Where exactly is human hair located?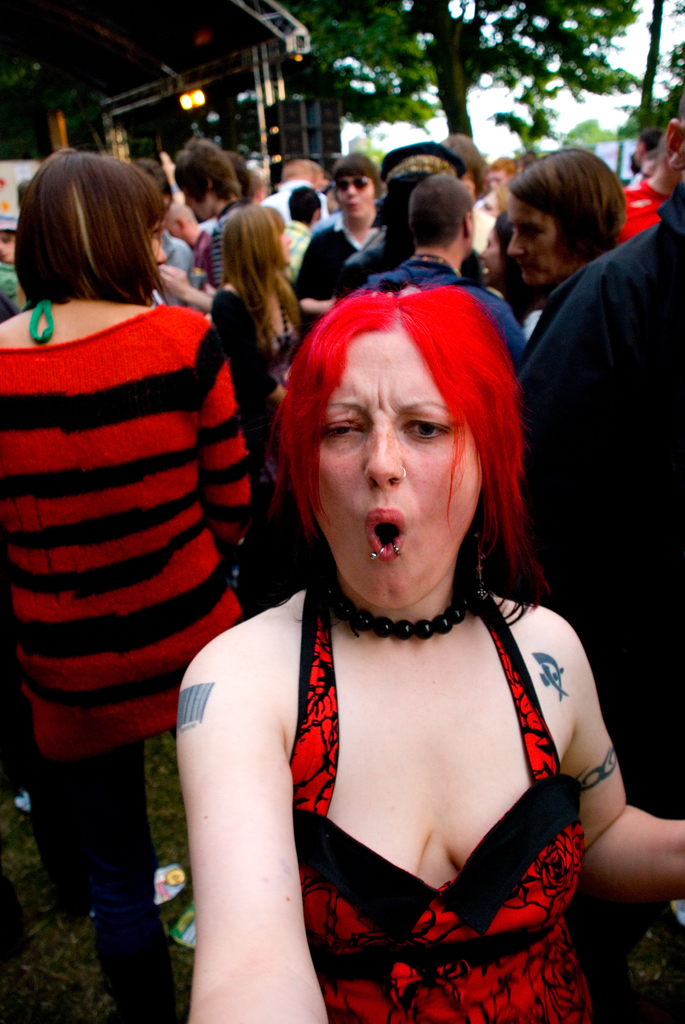
Its bounding box is 248 168 263 199.
